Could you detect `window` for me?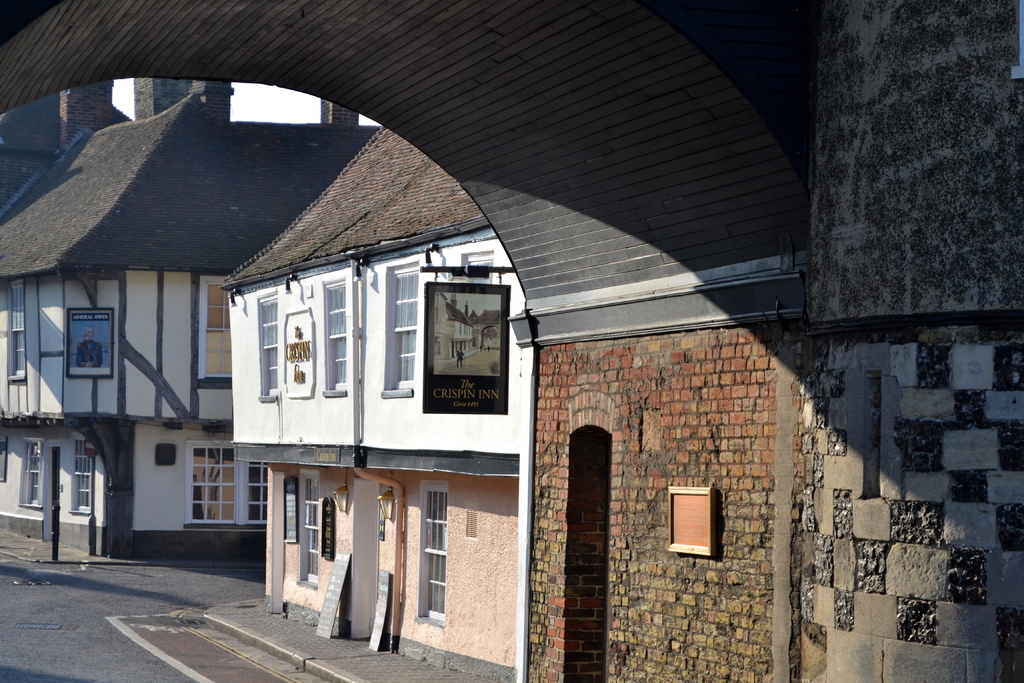
Detection result: 4 280 27 380.
